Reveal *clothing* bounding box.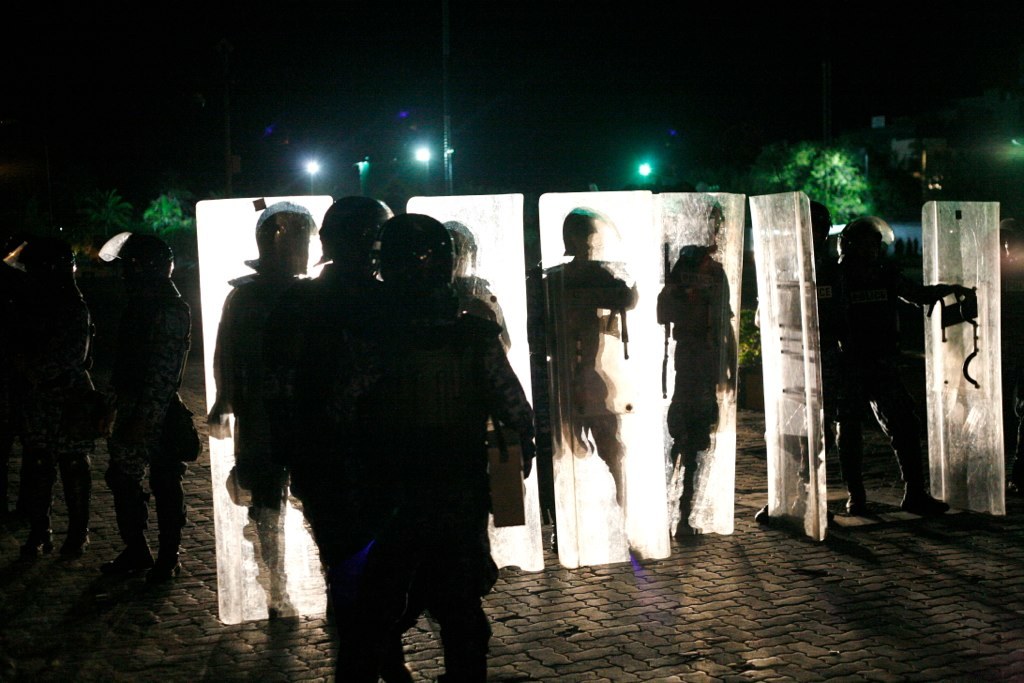
Revealed: 288, 201, 545, 667.
